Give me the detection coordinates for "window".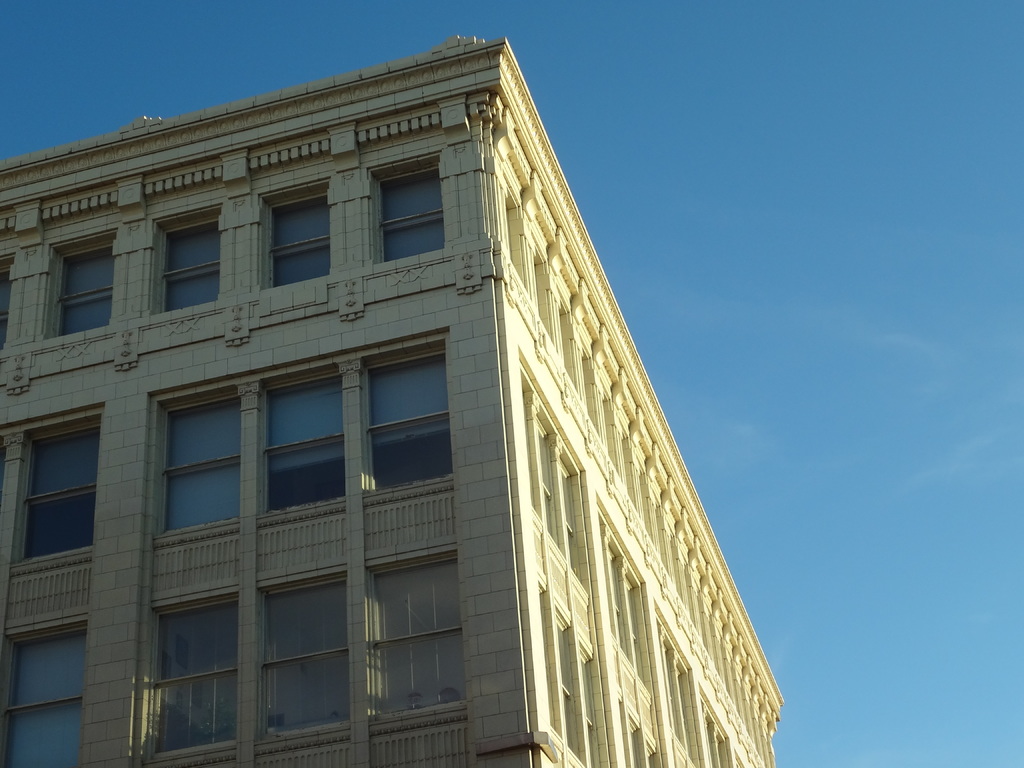
{"left": 158, "top": 218, "right": 223, "bottom": 314}.
